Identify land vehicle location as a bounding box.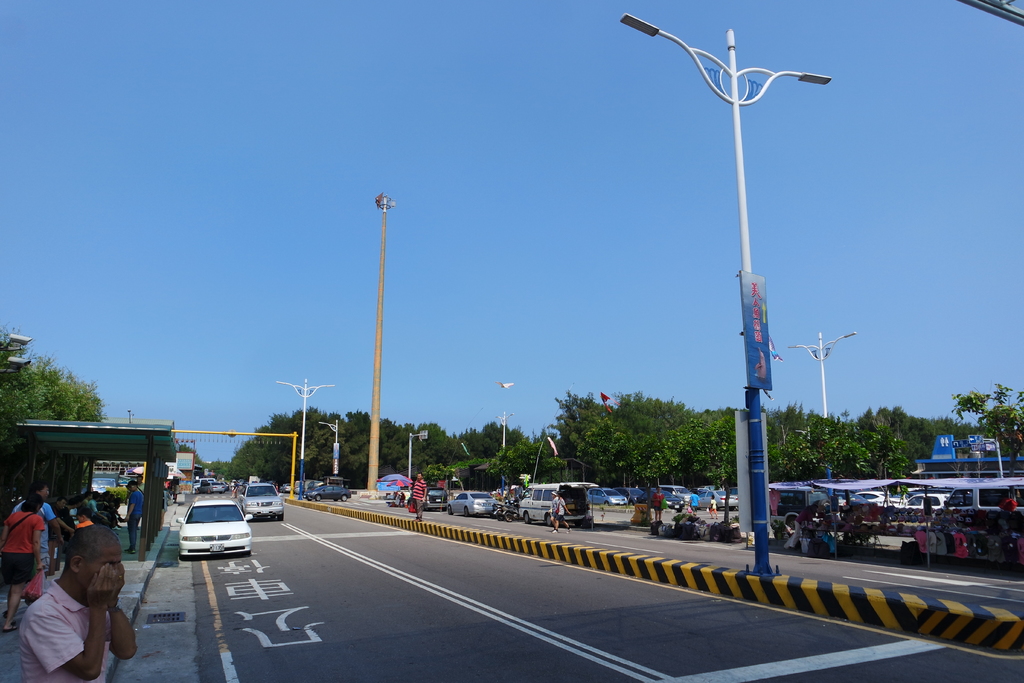
bbox=(305, 481, 353, 502).
